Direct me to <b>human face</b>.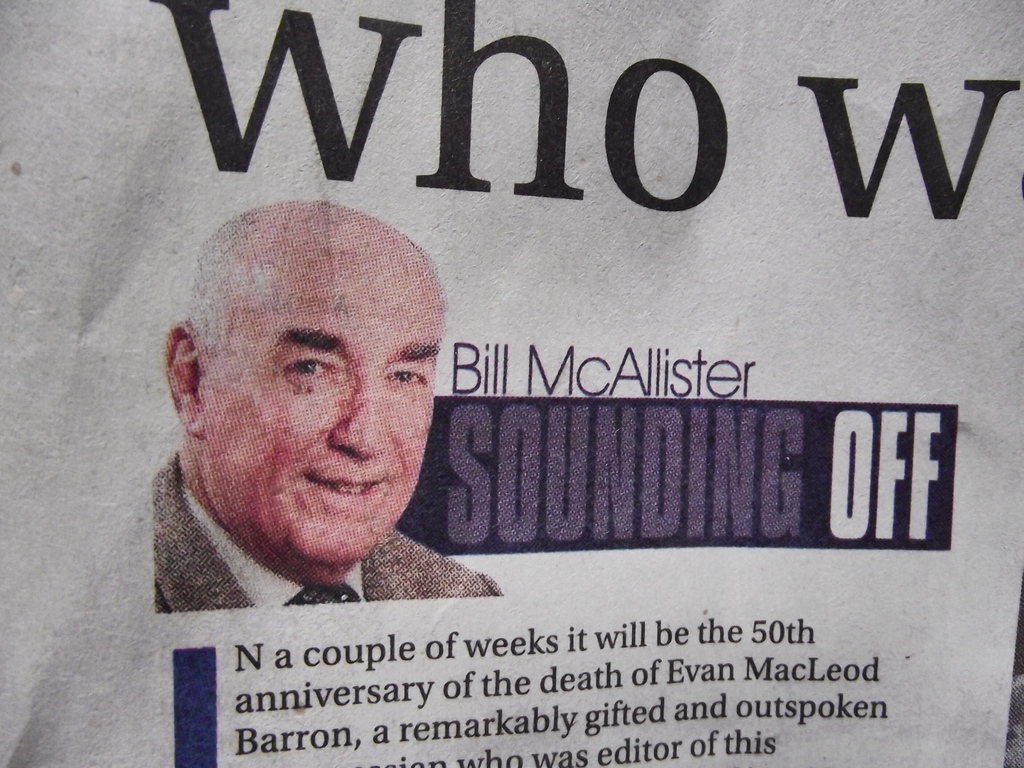
Direction: crop(210, 260, 437, 573).
